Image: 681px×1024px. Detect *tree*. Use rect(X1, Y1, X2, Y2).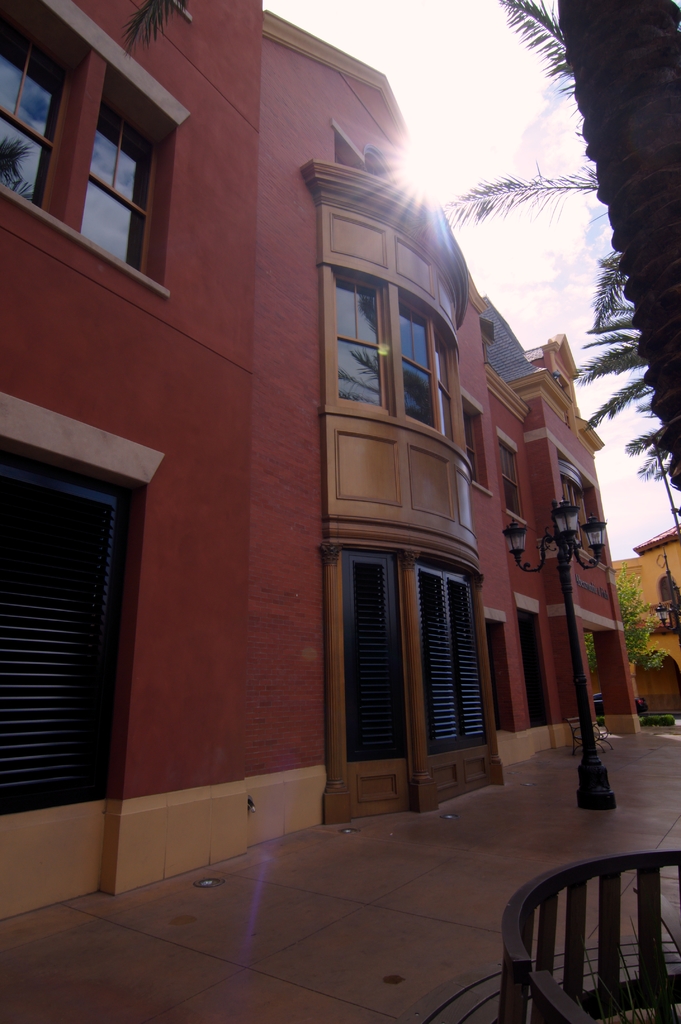
rect(609, 567, 662, 678).
